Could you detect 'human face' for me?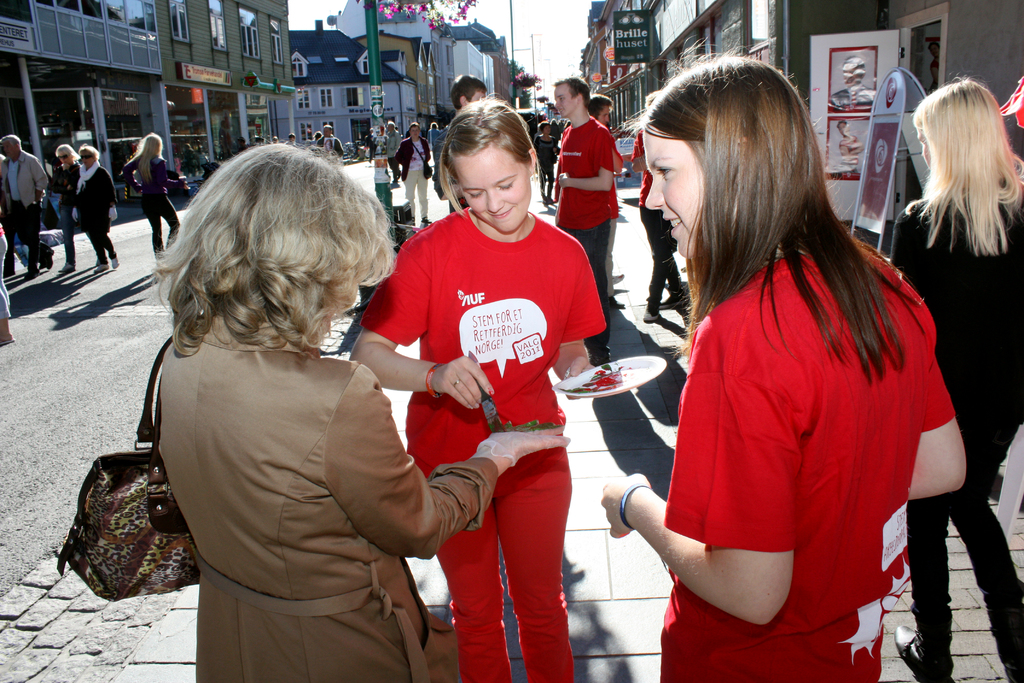
Detection result: l=451, t=145, r=531, b=234.
